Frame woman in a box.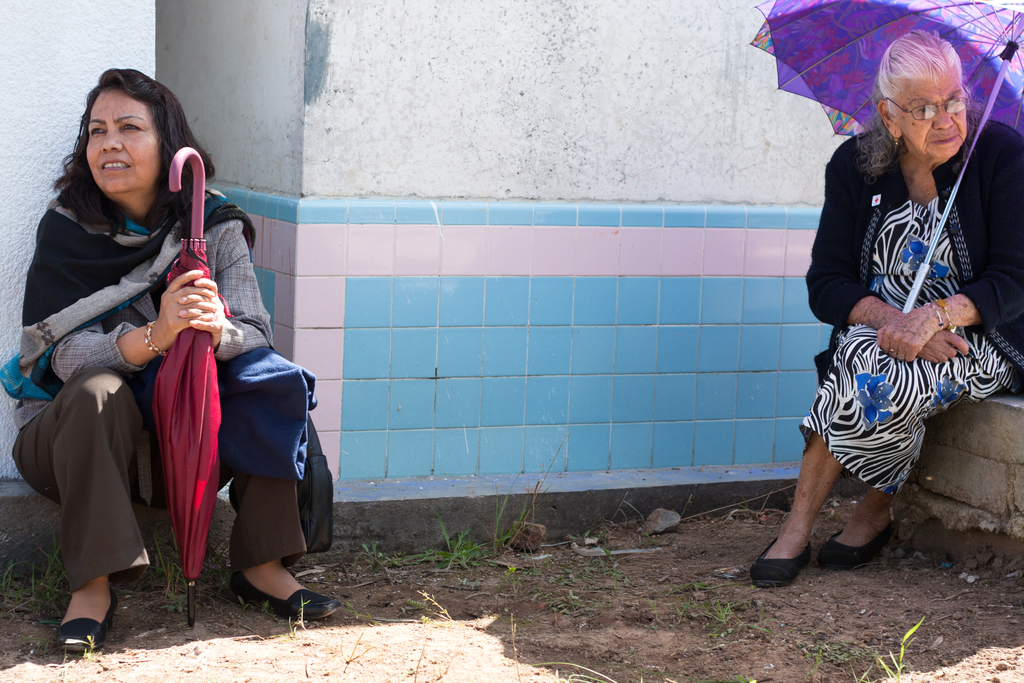
x1=3, y1=62, x2=346, y2=636.
